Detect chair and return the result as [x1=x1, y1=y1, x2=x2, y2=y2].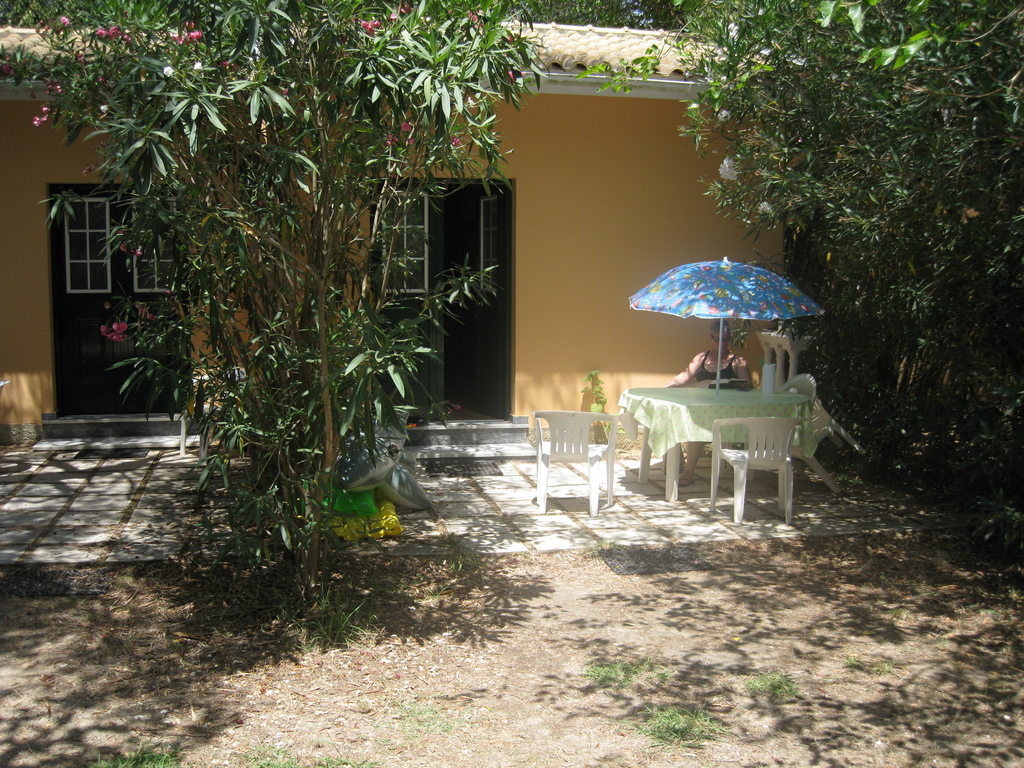
[x1=706, y1=413, x2=806, y2=519].
